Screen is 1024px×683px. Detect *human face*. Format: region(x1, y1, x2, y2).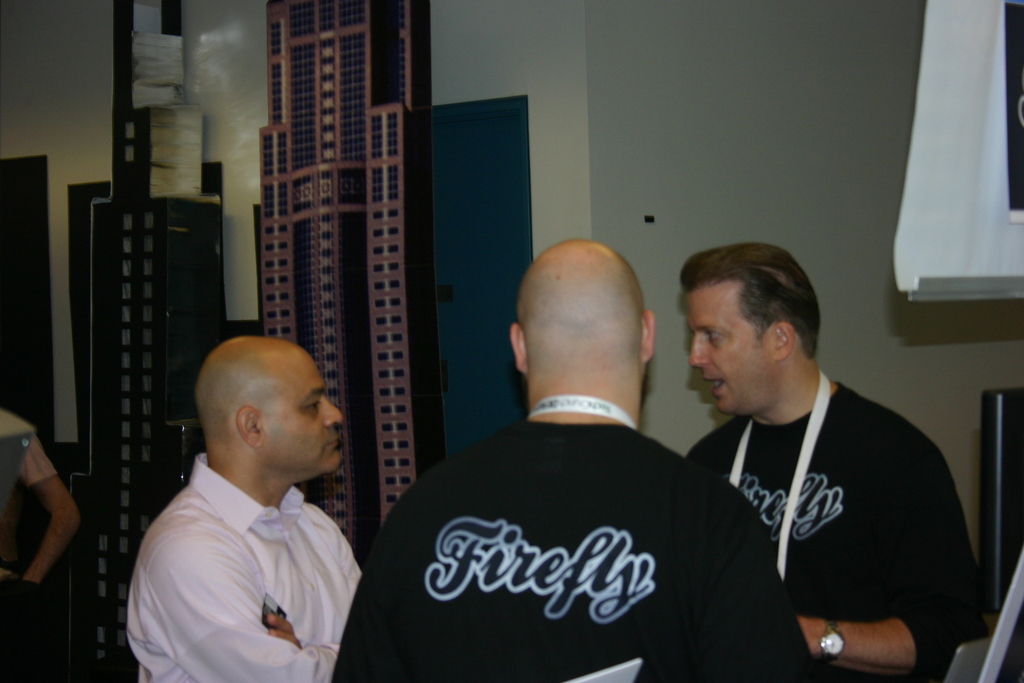
region(691, 295, 772, 416).
